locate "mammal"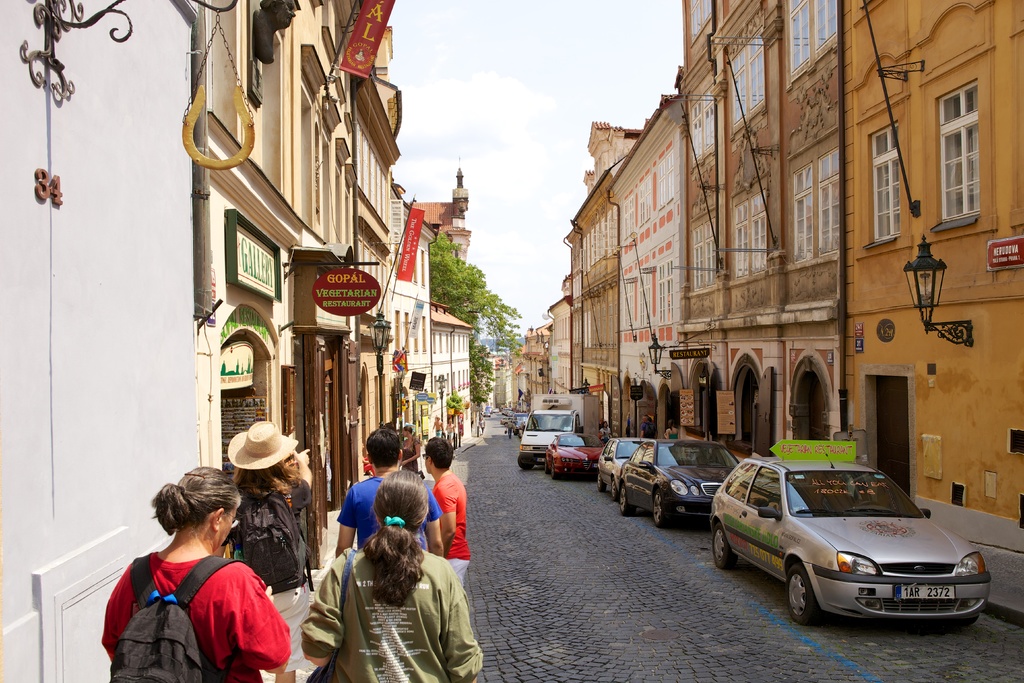
(x1=431, y1=415, x2=445, y2=434)
